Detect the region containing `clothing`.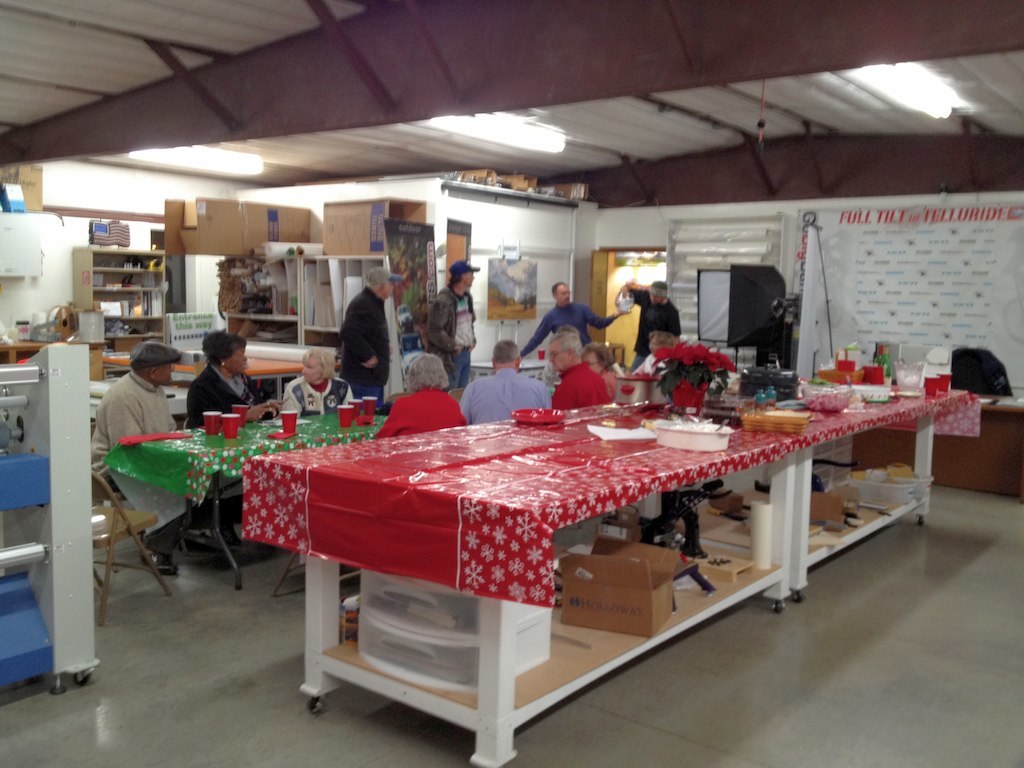
crop(474, 371, 552, 430).
